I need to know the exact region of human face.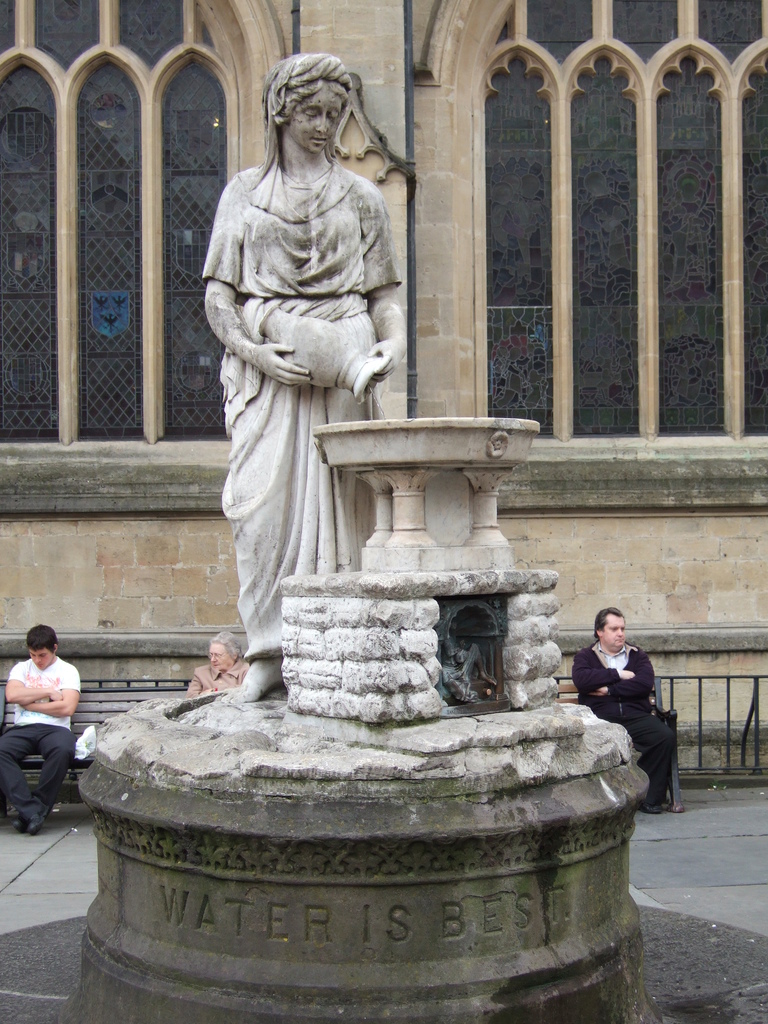
Region: box(289, 90, 346, 153).
